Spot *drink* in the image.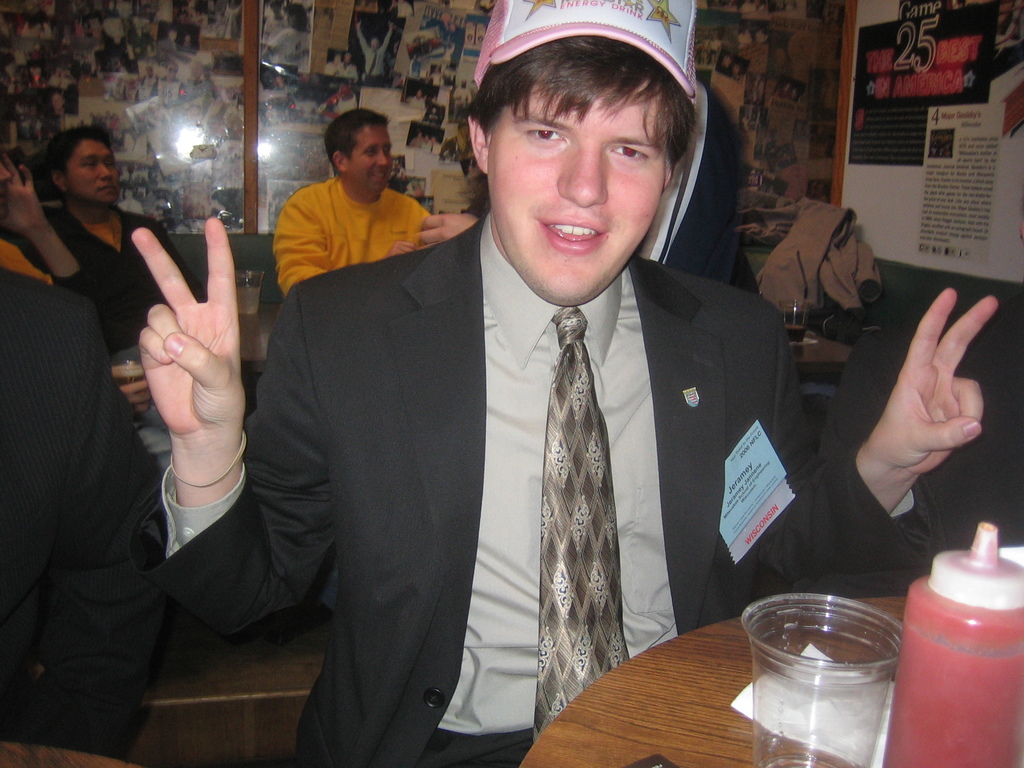
*drink* found at {"left": 784, "top": 322, "right": 808, "bottom": 340}.
